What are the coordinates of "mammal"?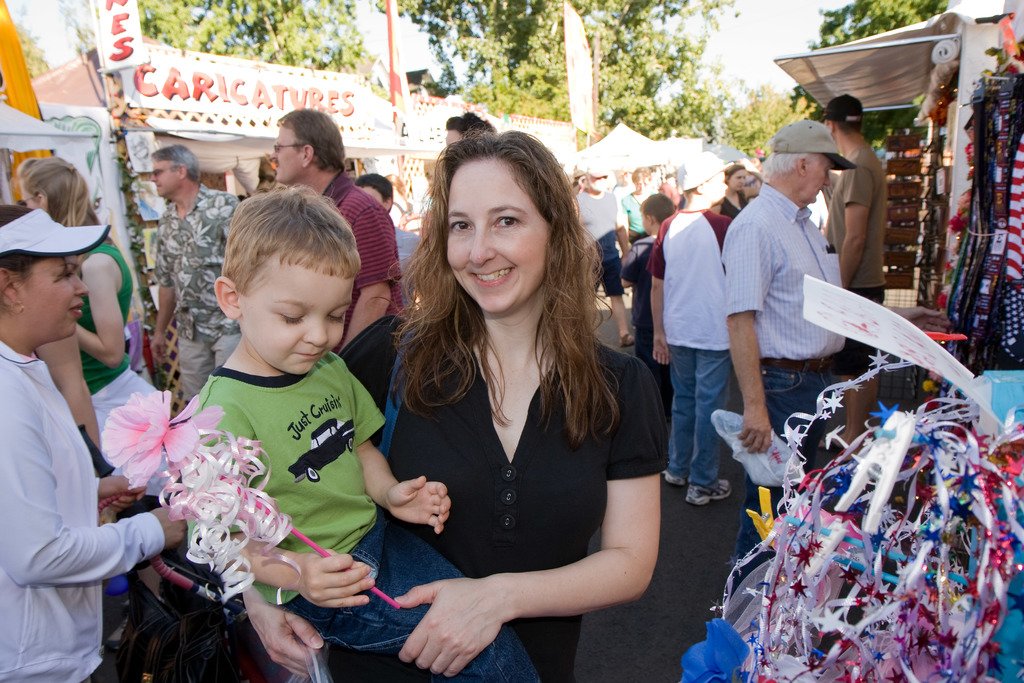
(448,111,496,149).
